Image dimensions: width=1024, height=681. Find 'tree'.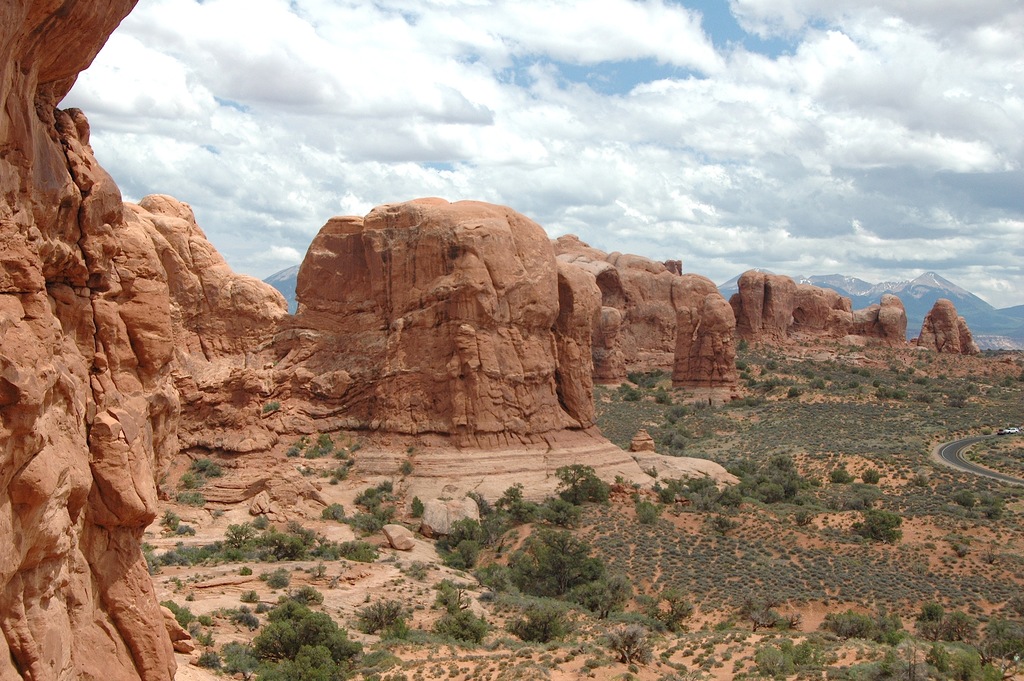
Rect(358, 595, 415, 634).
